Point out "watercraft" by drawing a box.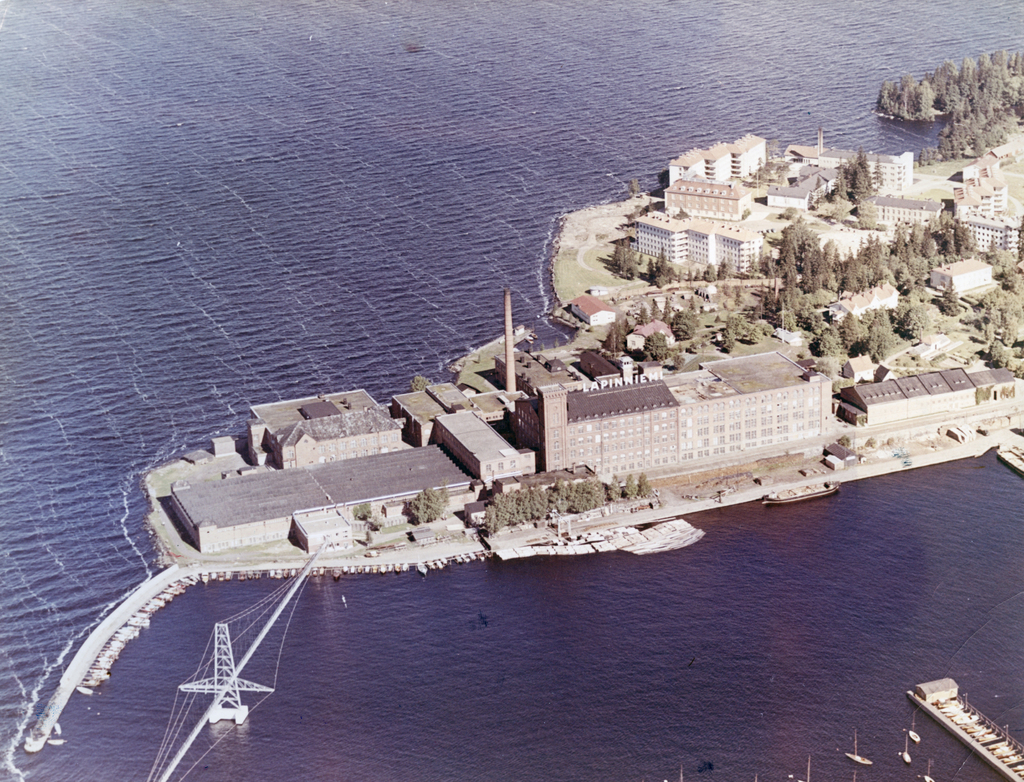
box(845, 752, 874, 769).
